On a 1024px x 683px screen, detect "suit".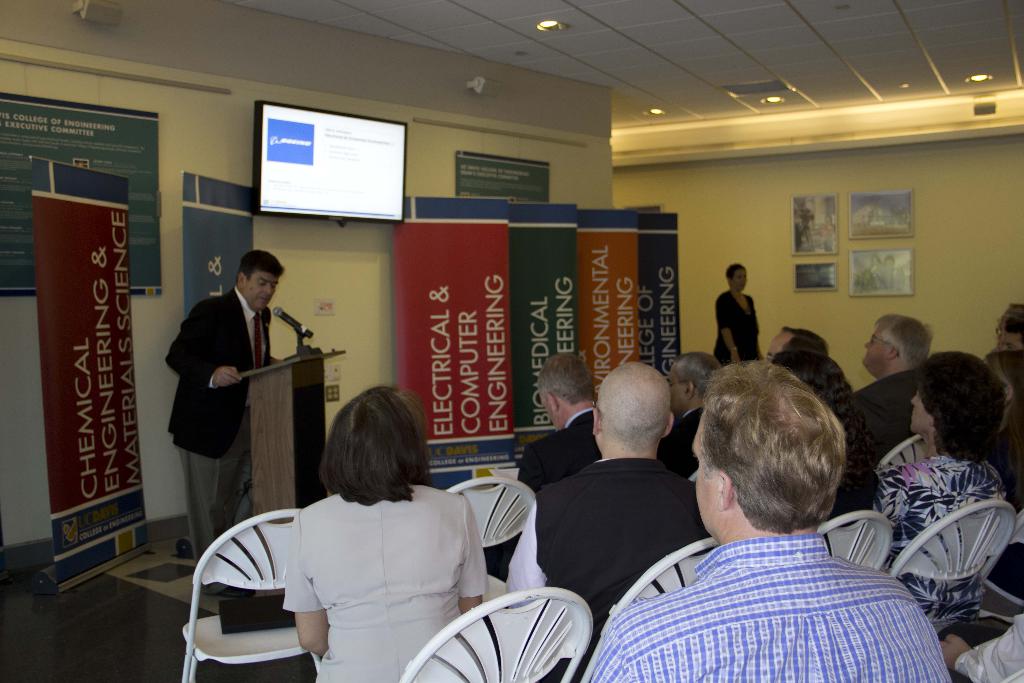
(left=159, top=270, right=297, bottom=506).
